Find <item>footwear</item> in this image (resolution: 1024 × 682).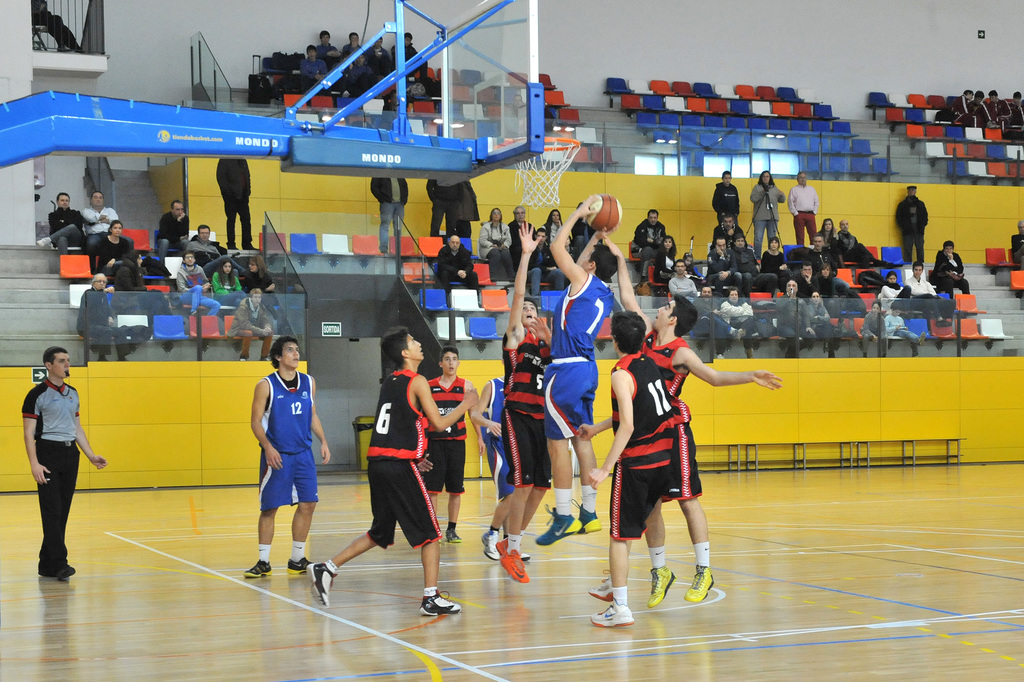
[753,335,761,339].
